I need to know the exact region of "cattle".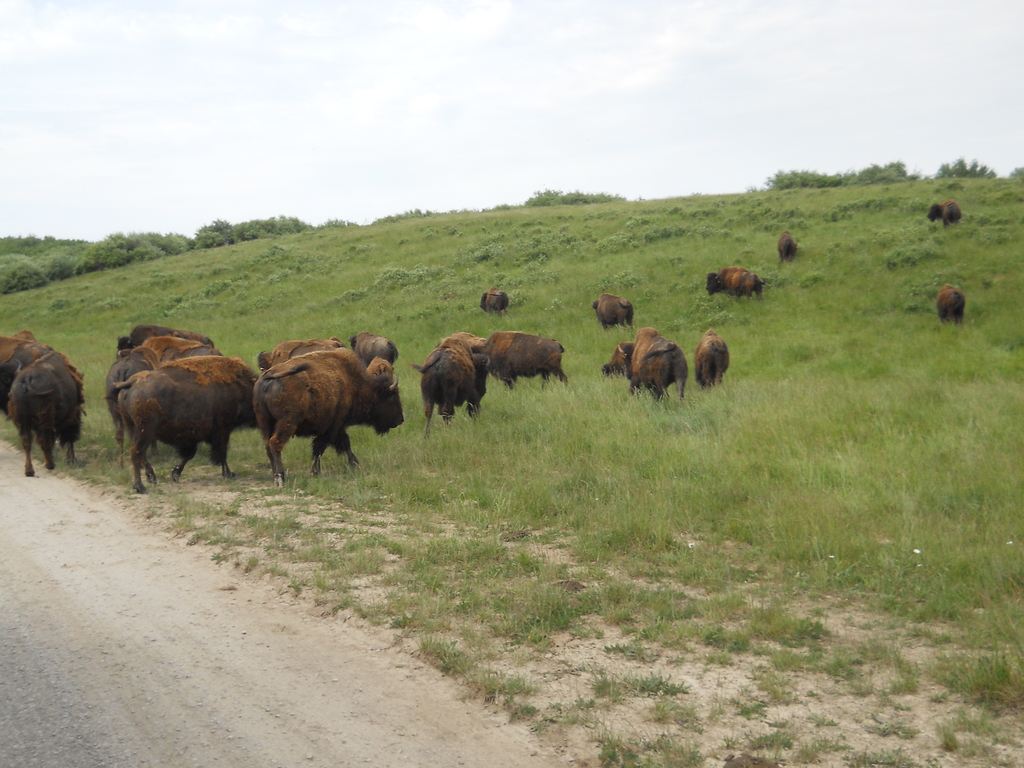
Region: {"left": 113, "top": 356, "right": 255, "bottom": 493}.
